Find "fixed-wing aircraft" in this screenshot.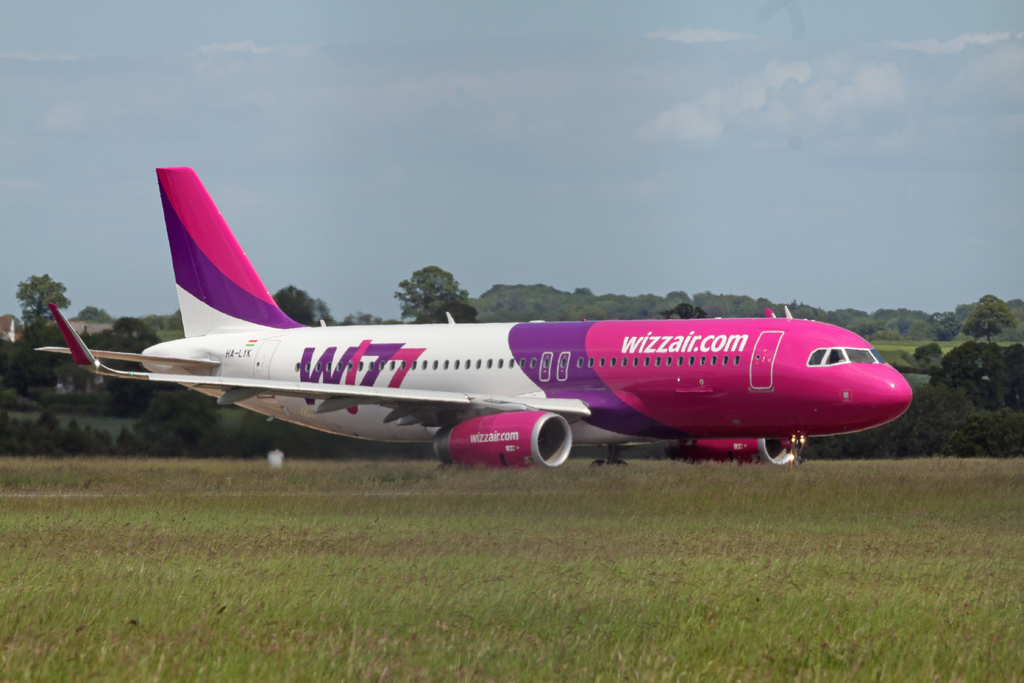
The bounding box for "fixed-wing aircraft" is <bbox>33, 157, 917, 467</bbox>.
